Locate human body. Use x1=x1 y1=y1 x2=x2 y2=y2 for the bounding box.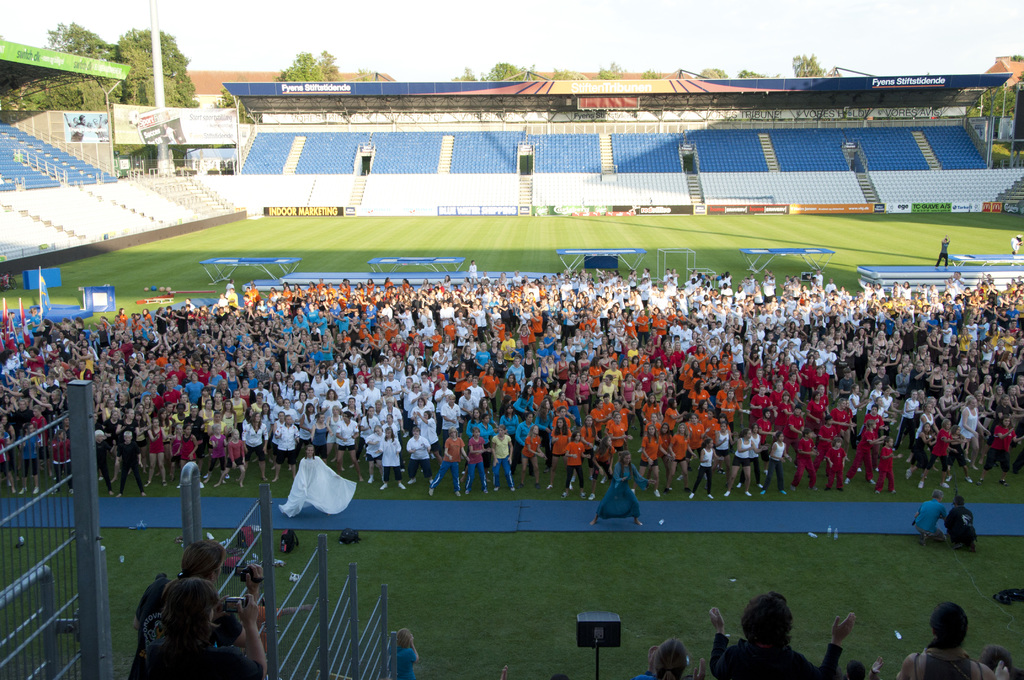
x1=508 y1=359 x2=518 y2=368.
